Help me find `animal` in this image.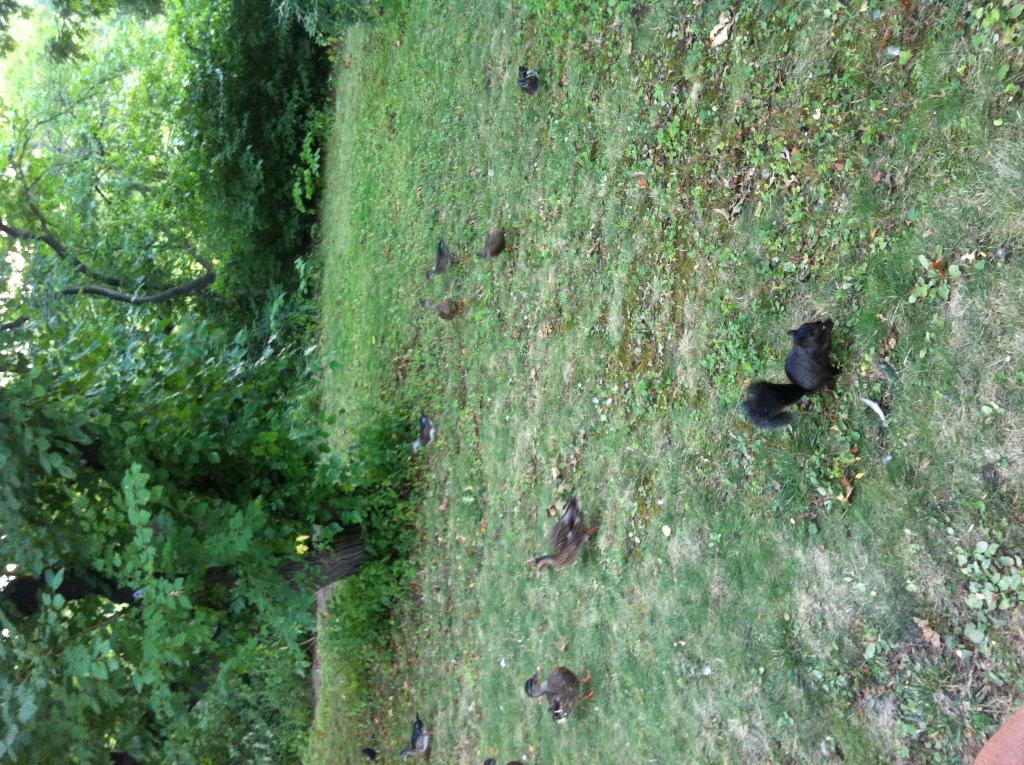
Found it: box=[521, 666, 595, 727].
